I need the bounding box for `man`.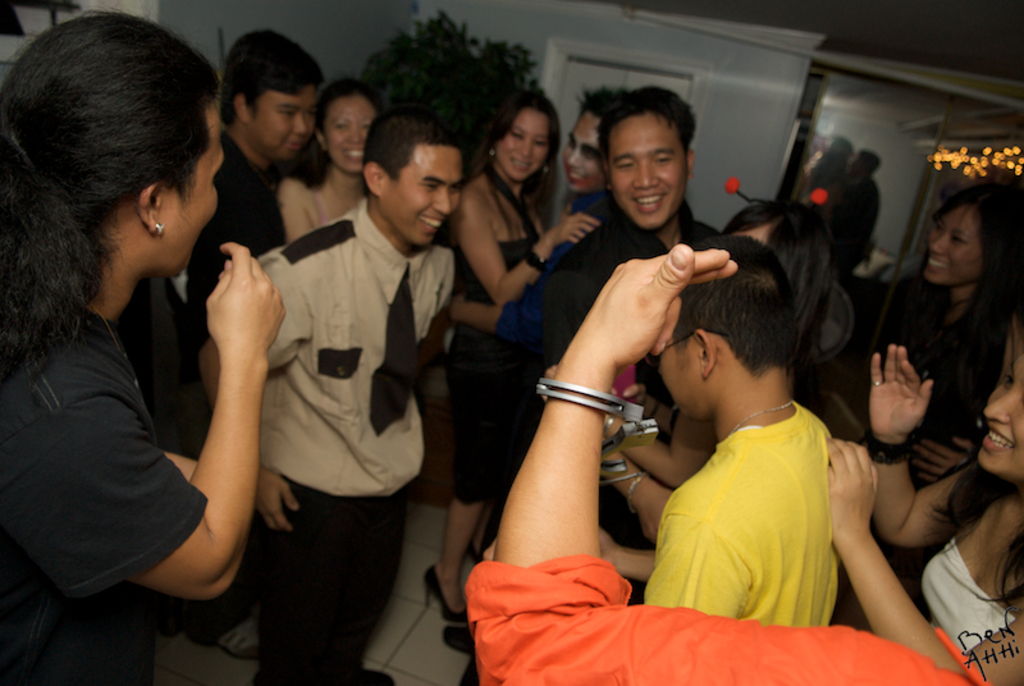
Here it is: bbox(182, 27, 325, 348).
